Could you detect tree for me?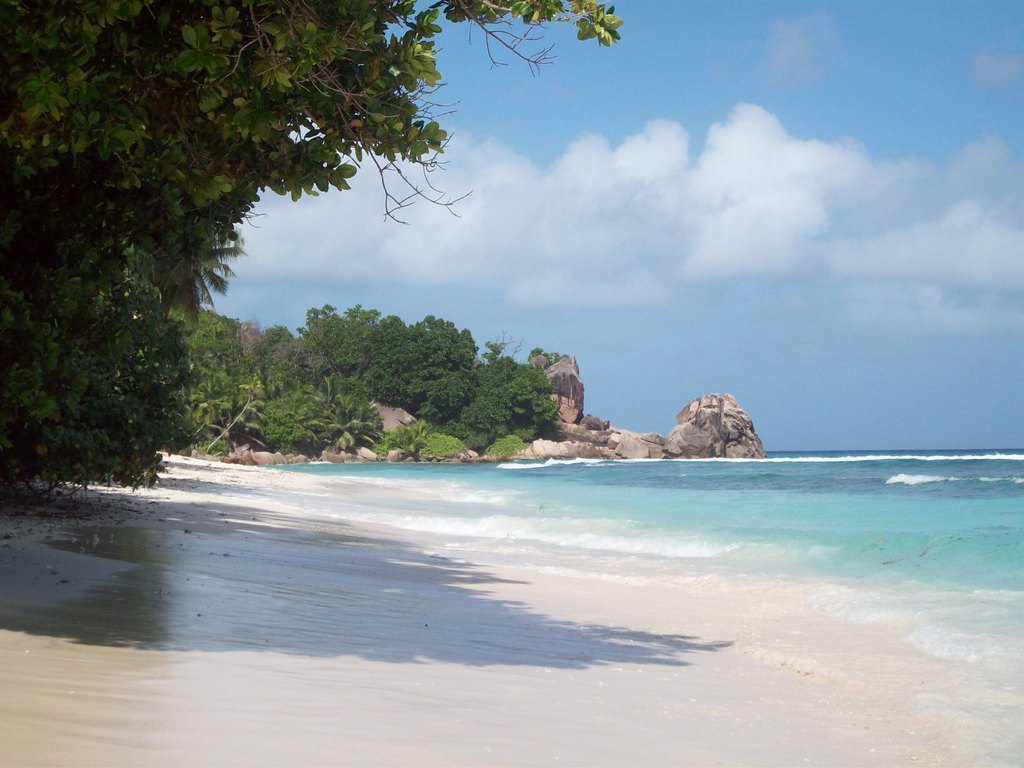
Detection result: 0,0,625,485.
